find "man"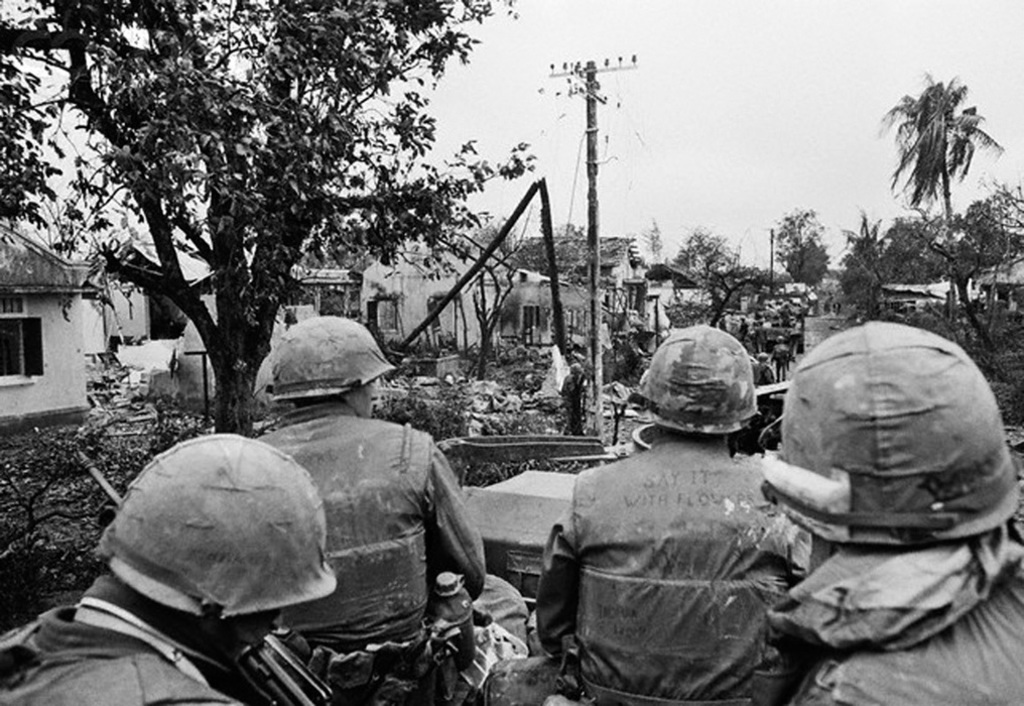
(0, 433, 347, 705)
